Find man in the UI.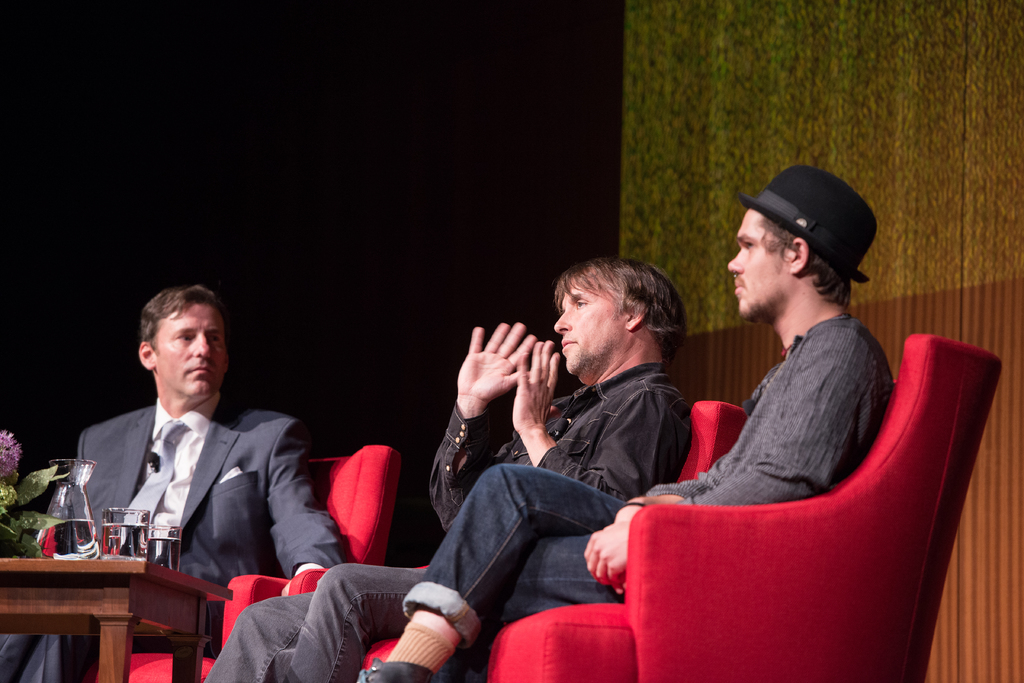
UI element at [x1=199, y1=256, x2=689, y2=682].
